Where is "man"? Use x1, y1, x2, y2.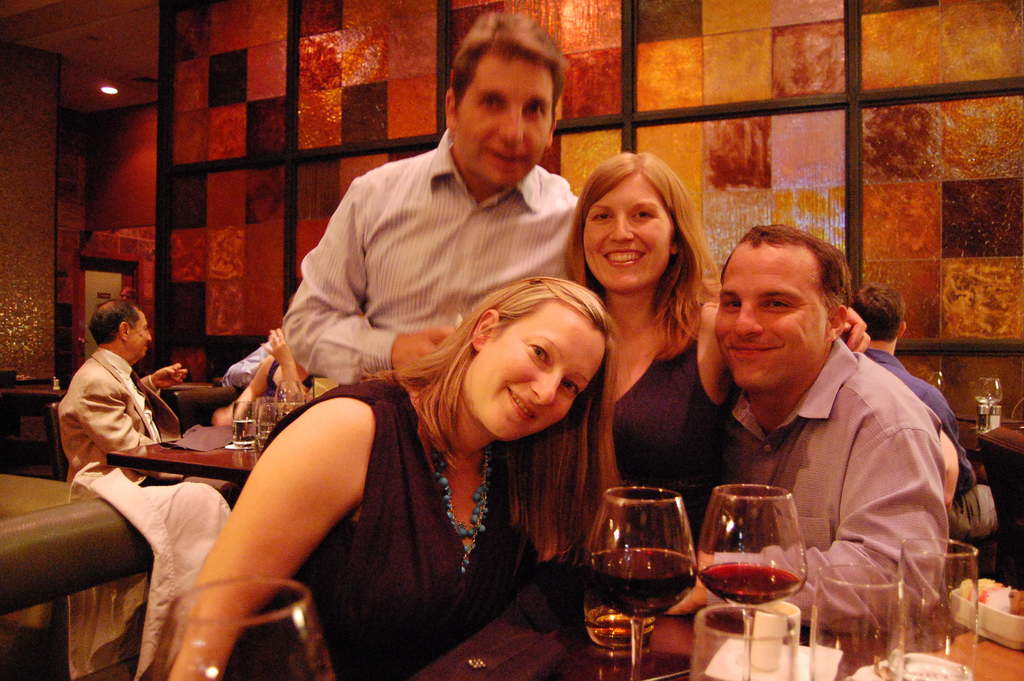
56, 252, 166, 552.
